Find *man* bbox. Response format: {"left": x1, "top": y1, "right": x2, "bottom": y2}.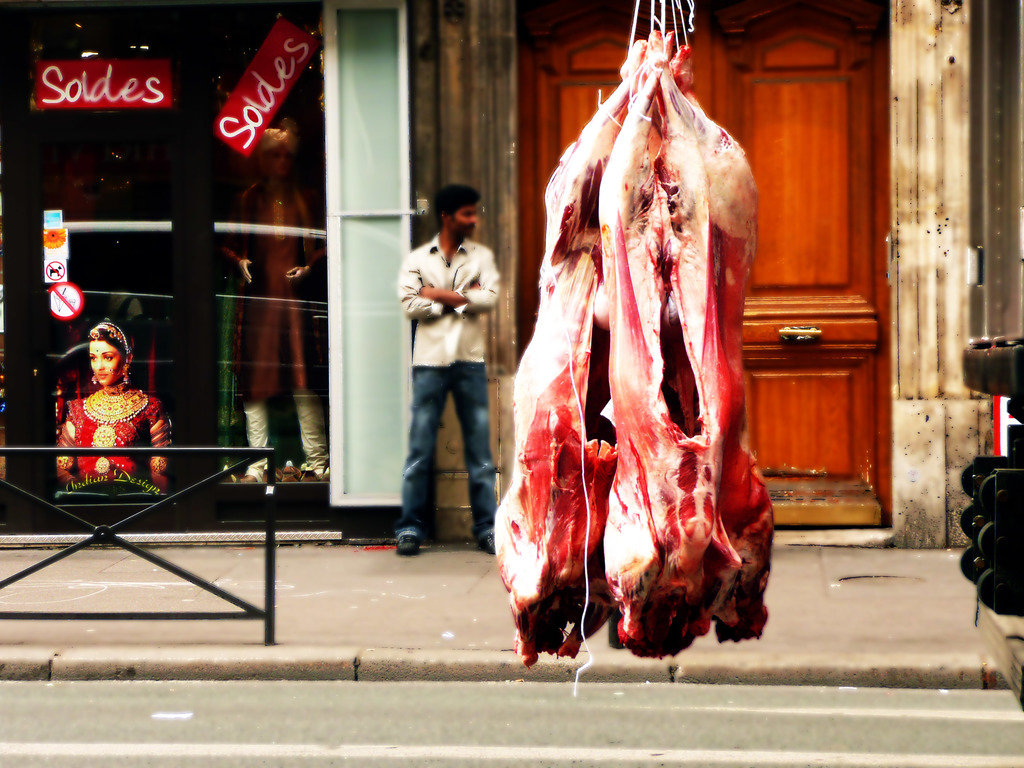
{"left": 385, "top": 180, "right": 507, "bottom": 541}.
